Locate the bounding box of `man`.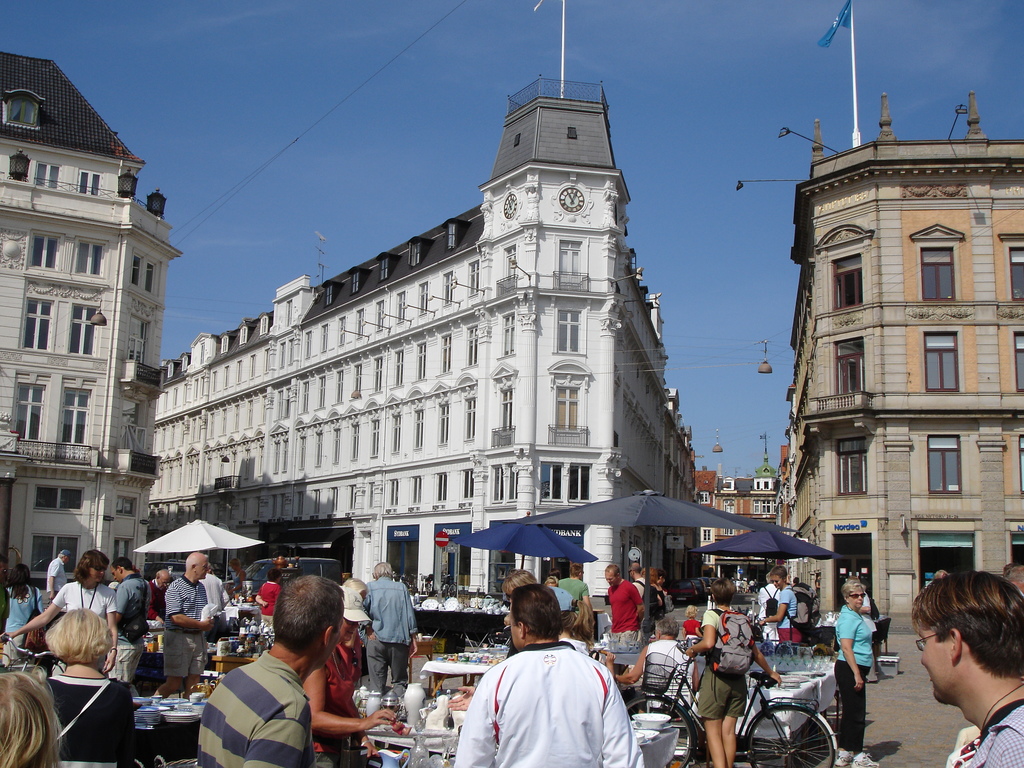
Bounding box: (left=605, top=561, right=646, bottom=655).
